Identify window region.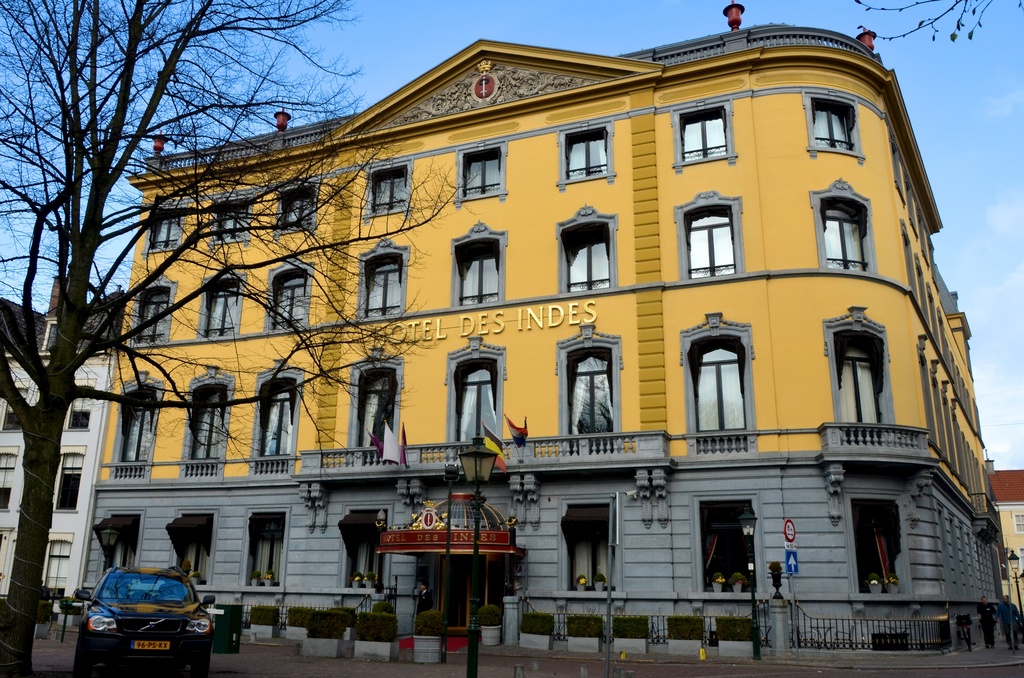
Region: bbox=(0, 447, 19, 510).
